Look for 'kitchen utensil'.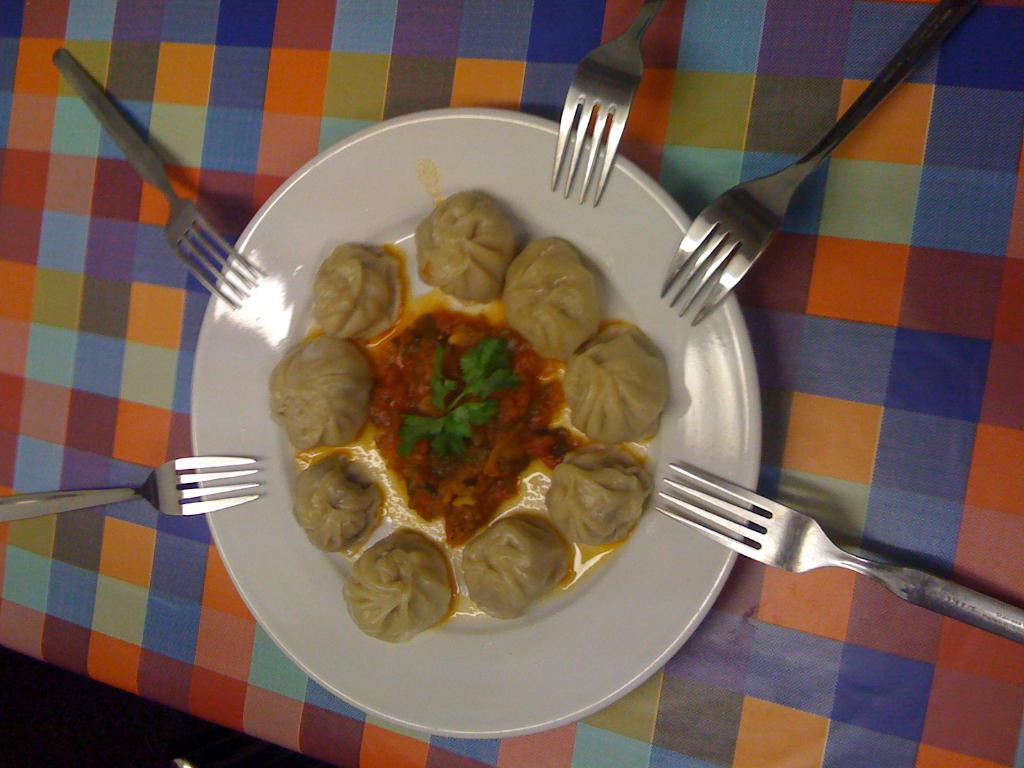
Found: Rect(640, 451, 1023, 636).
